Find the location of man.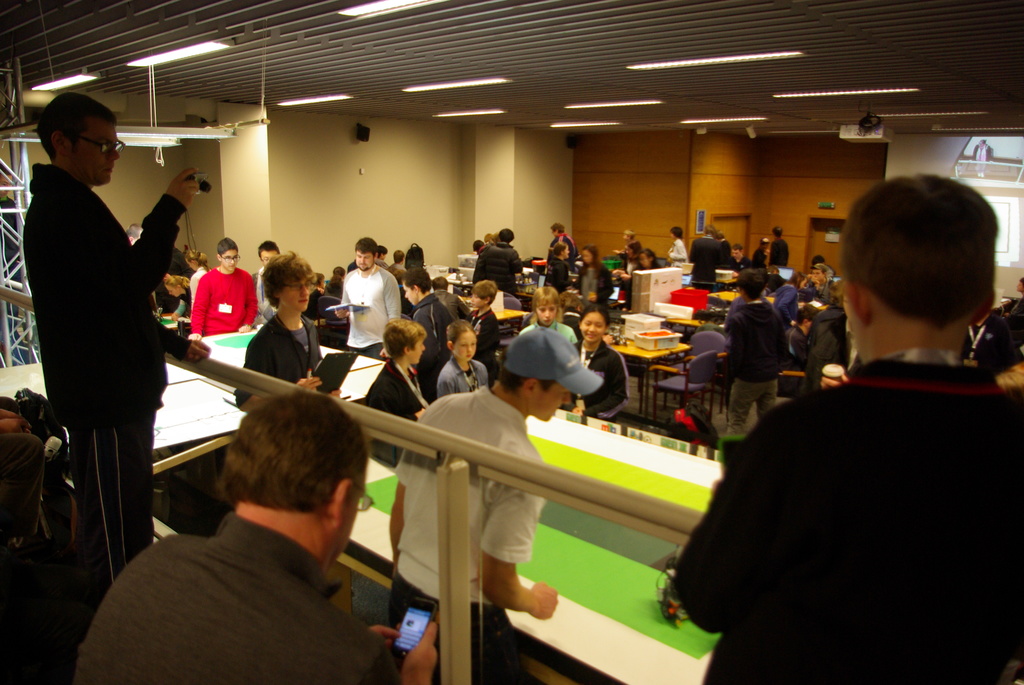
Location: rect(726, 244, 751, 274).
